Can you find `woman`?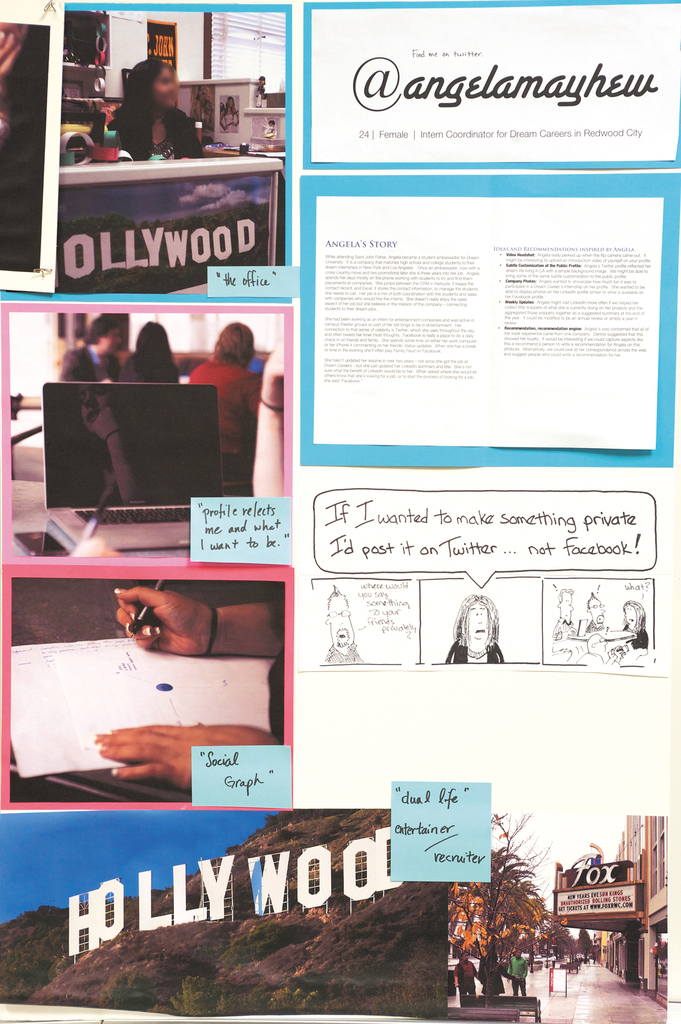
Yes, bounding box: <bbox>620, 600, 648, 660</bbox>.
